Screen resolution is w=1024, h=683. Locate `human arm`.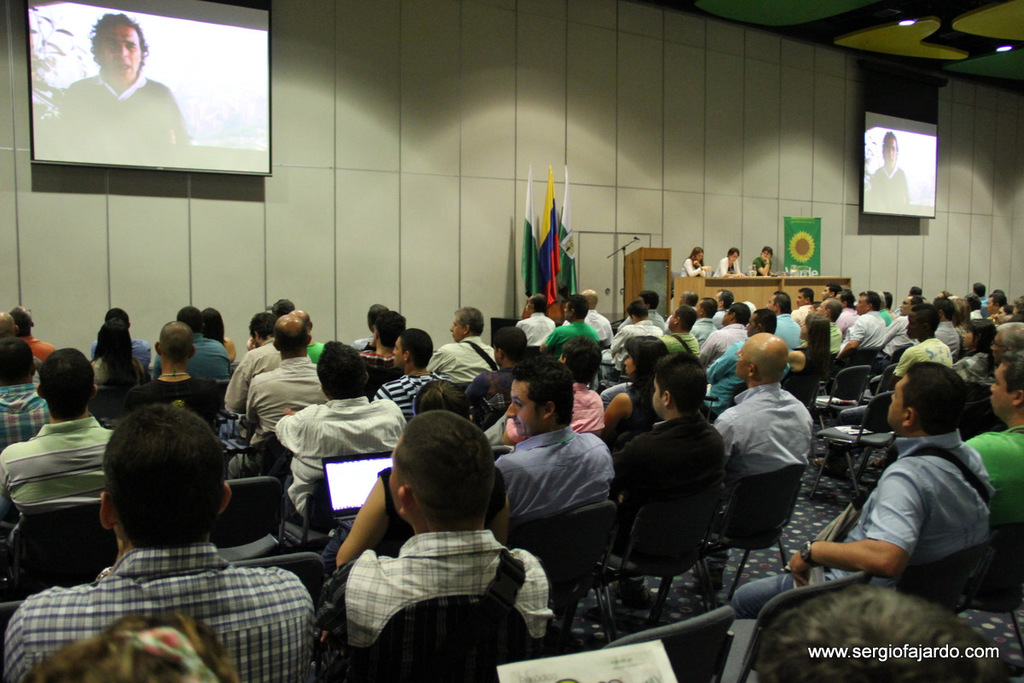
box=[679, 260, 706, 274].
